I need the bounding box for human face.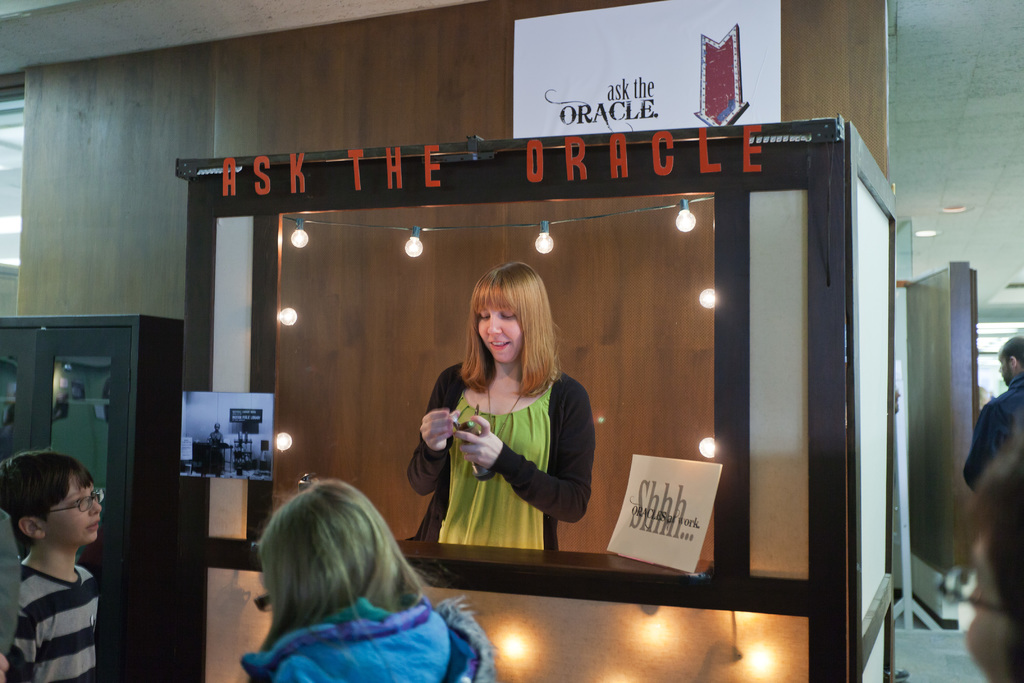
Here it is: 998/349/1014/383.
